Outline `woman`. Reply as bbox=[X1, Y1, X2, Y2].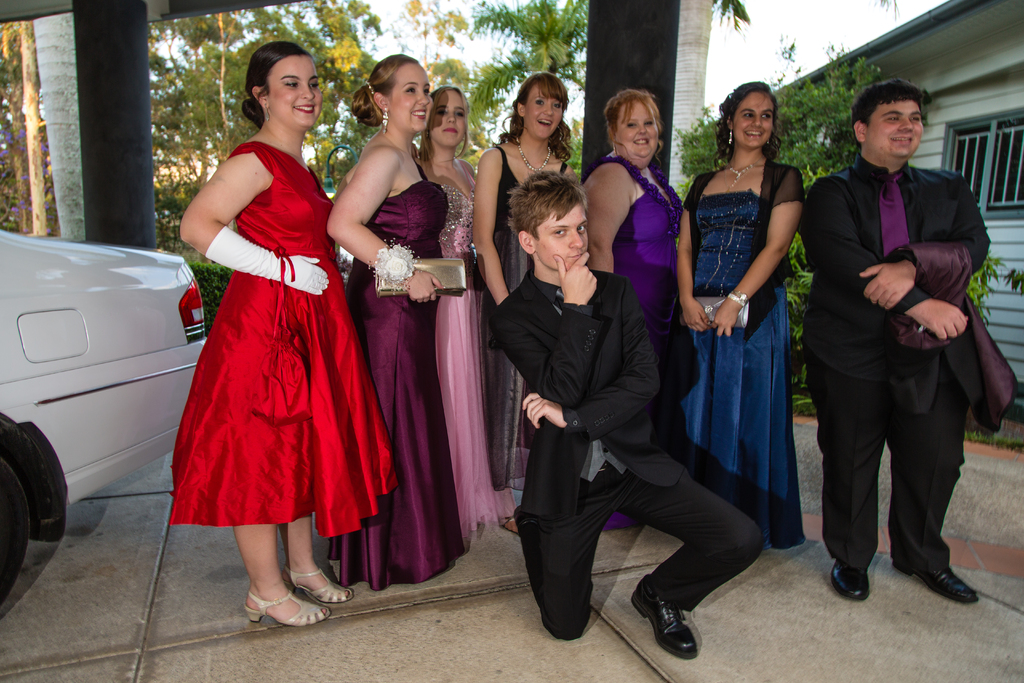
bbox=[164, 42, 396, 632].
